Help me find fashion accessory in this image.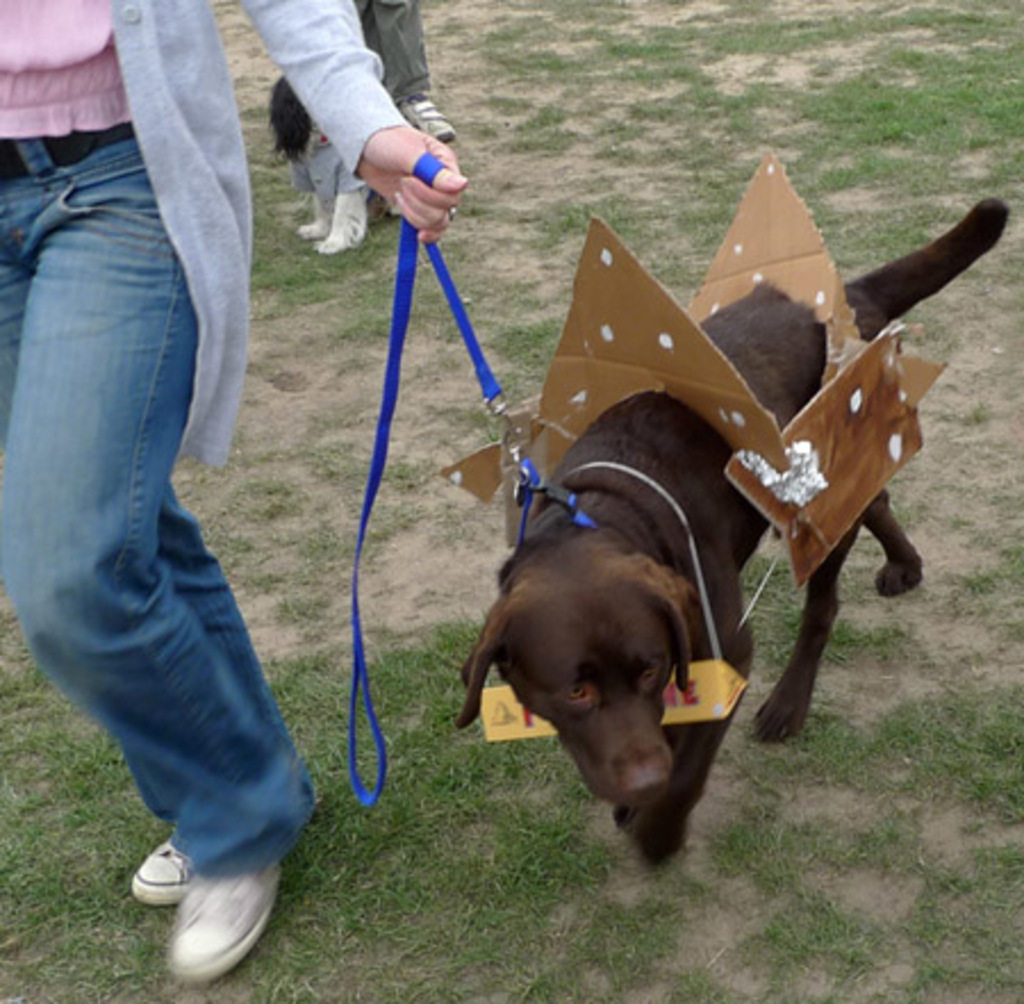
Found it: (0, 137, 137, 180).
